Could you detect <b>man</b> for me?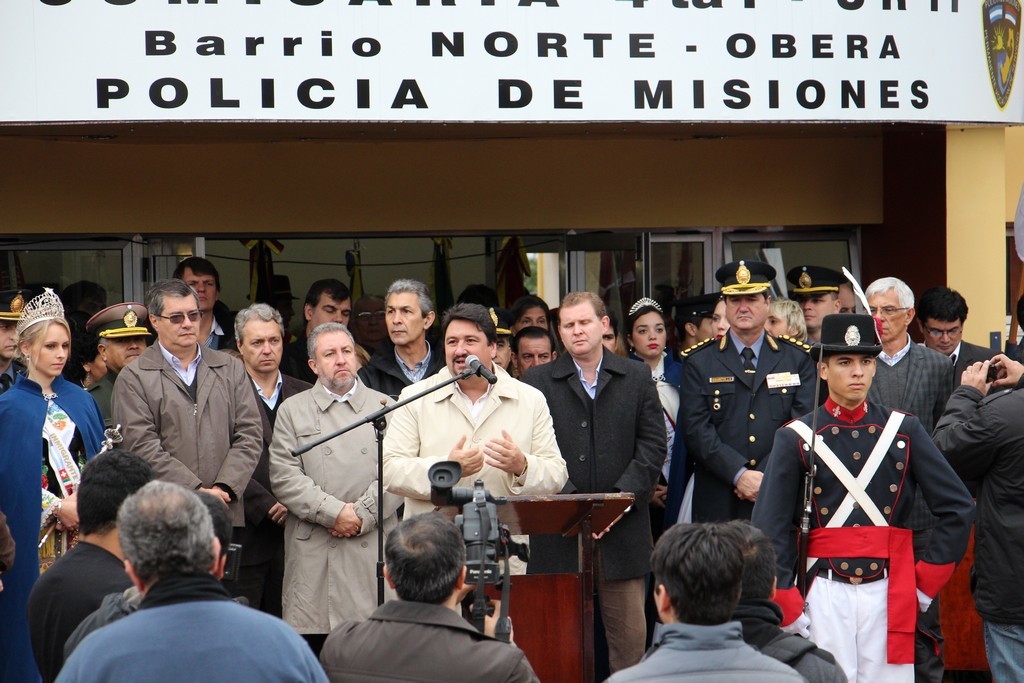
Detection result: rect(231, 302, 317, 434).
